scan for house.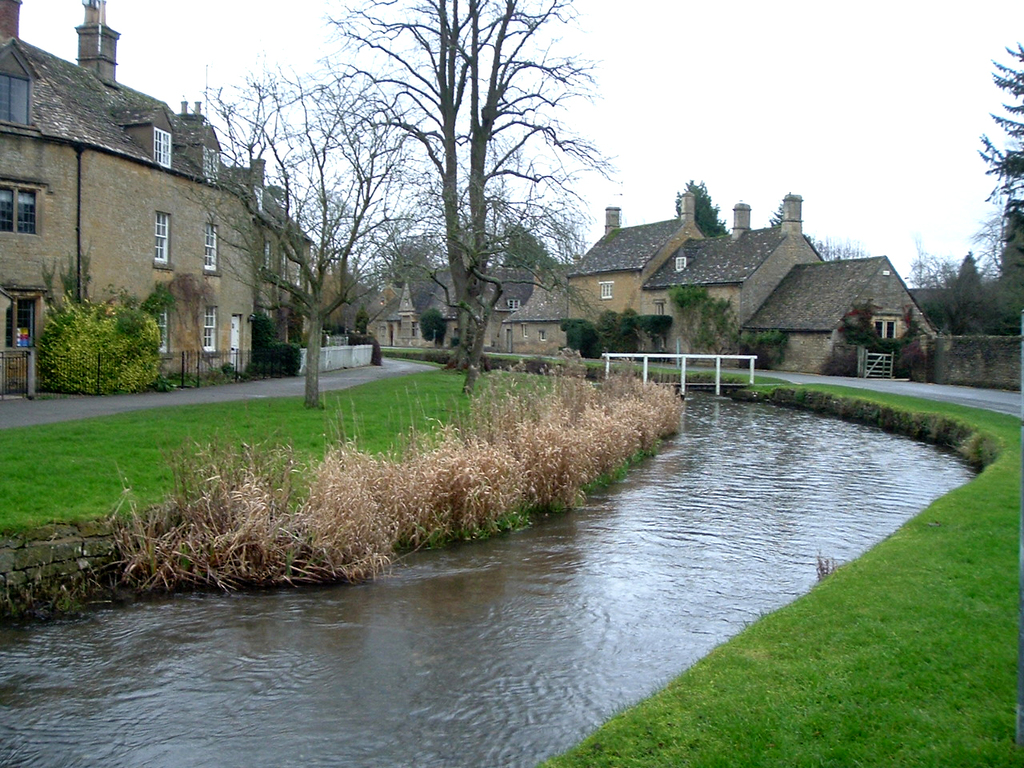
Scan result: (555, 188, 874, 353).
